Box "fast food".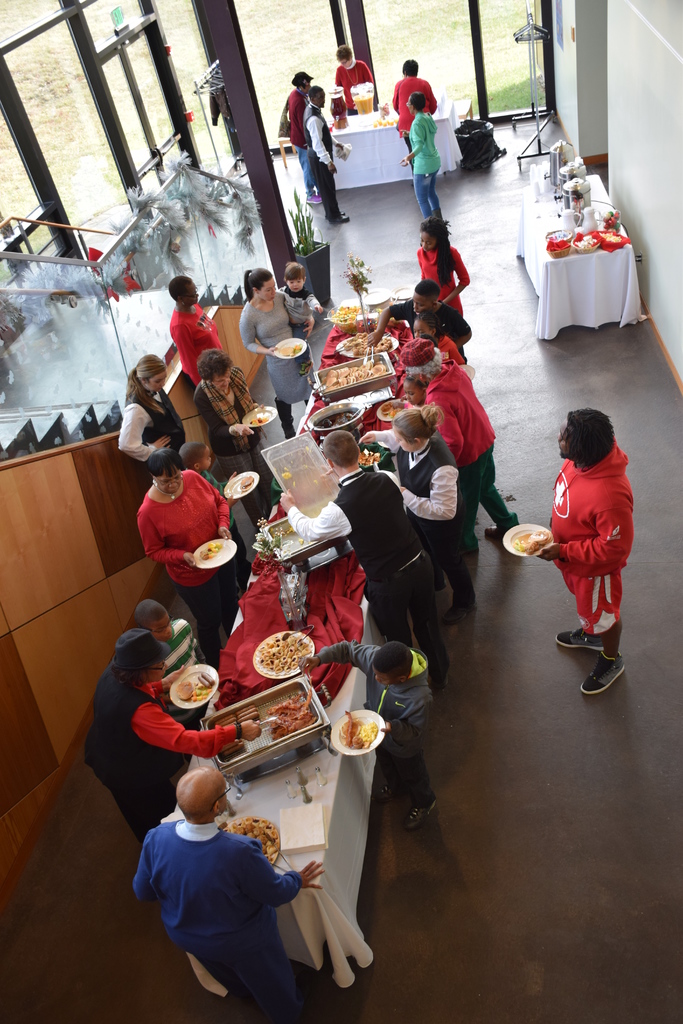
left=332, top=303, right=362, bottom=323.
